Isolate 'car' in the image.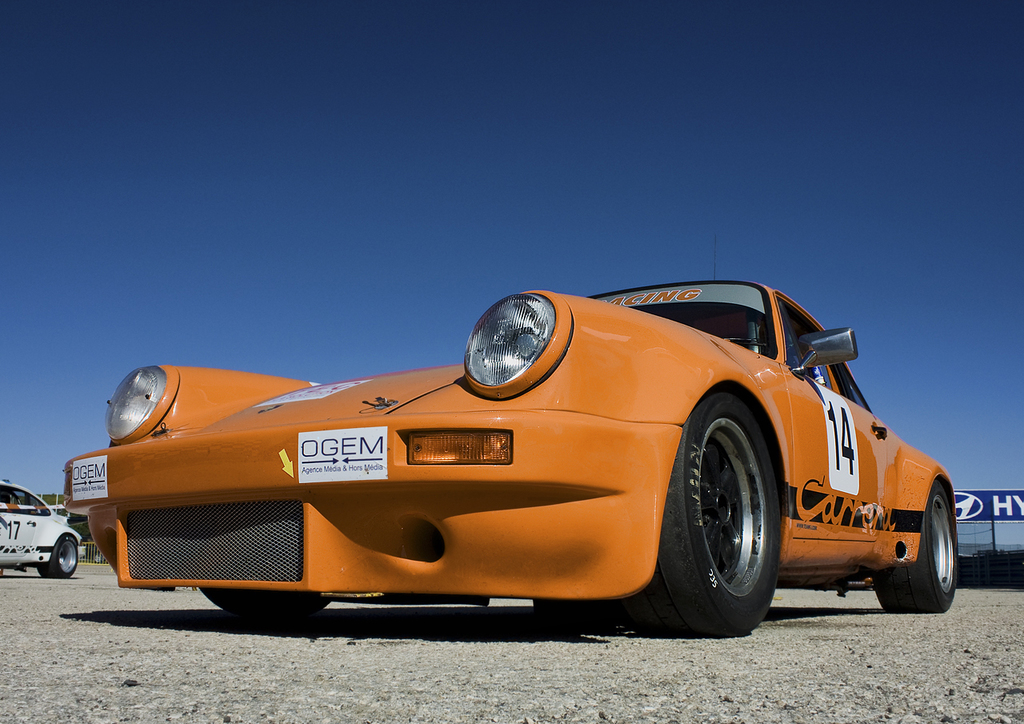
Isolated region: 0, 474, 80, 578.
